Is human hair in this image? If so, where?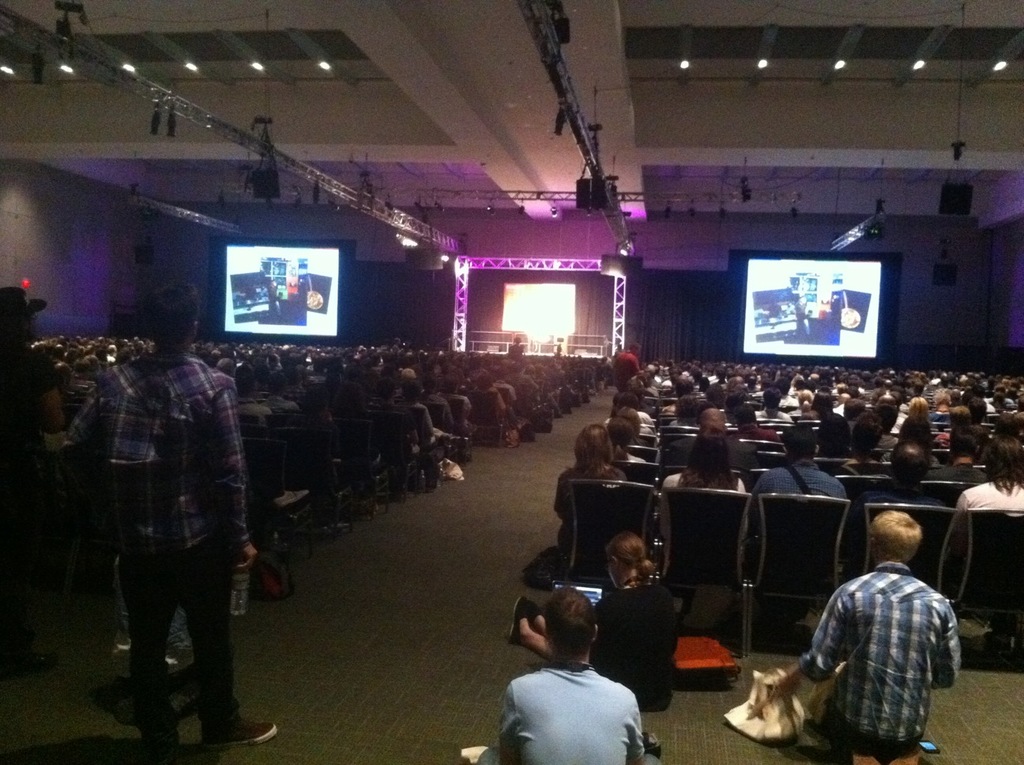
Yes, at BBox(781, 421, 816, 457).
